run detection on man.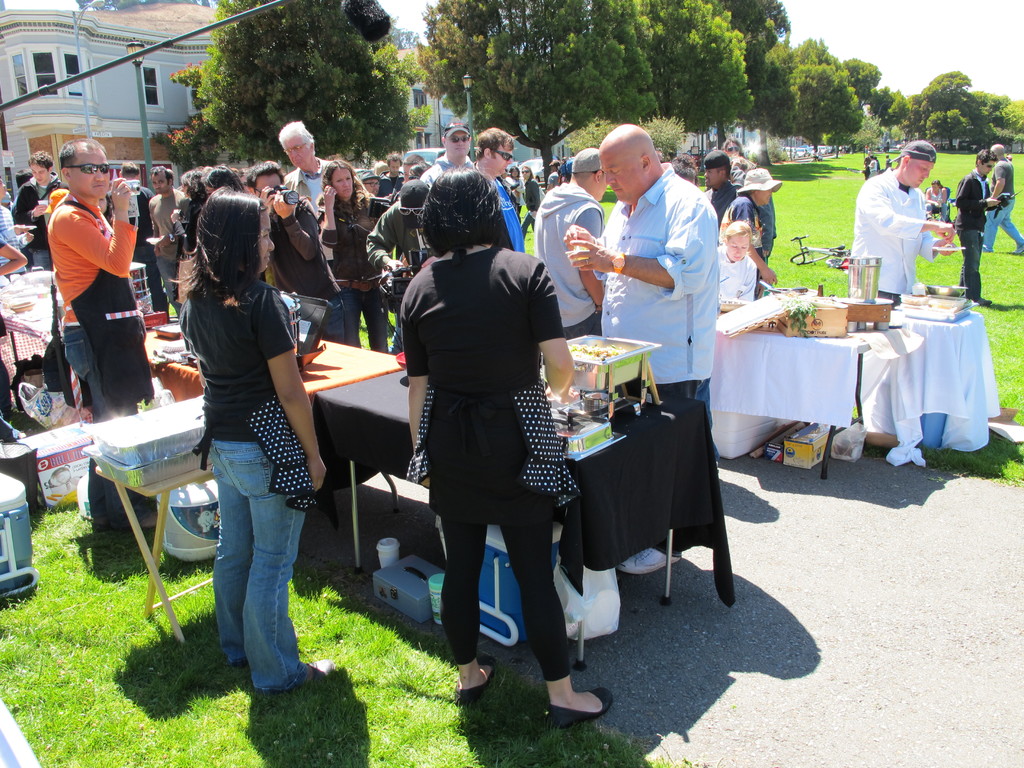
Result: bbox=[866, 136, 966, 288].
